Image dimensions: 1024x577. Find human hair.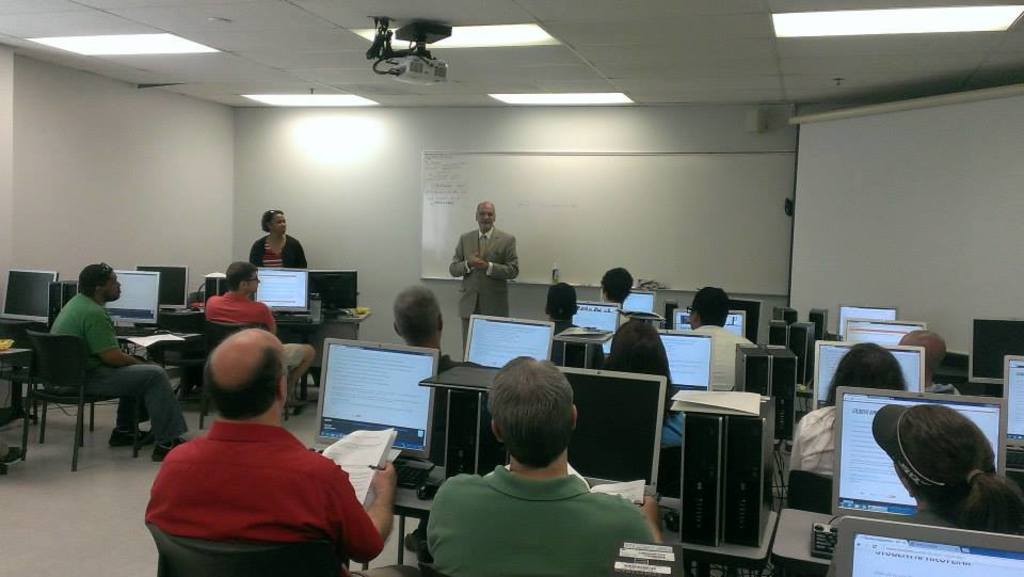
x1=875, y1=411, x2=1013, y2=518.
